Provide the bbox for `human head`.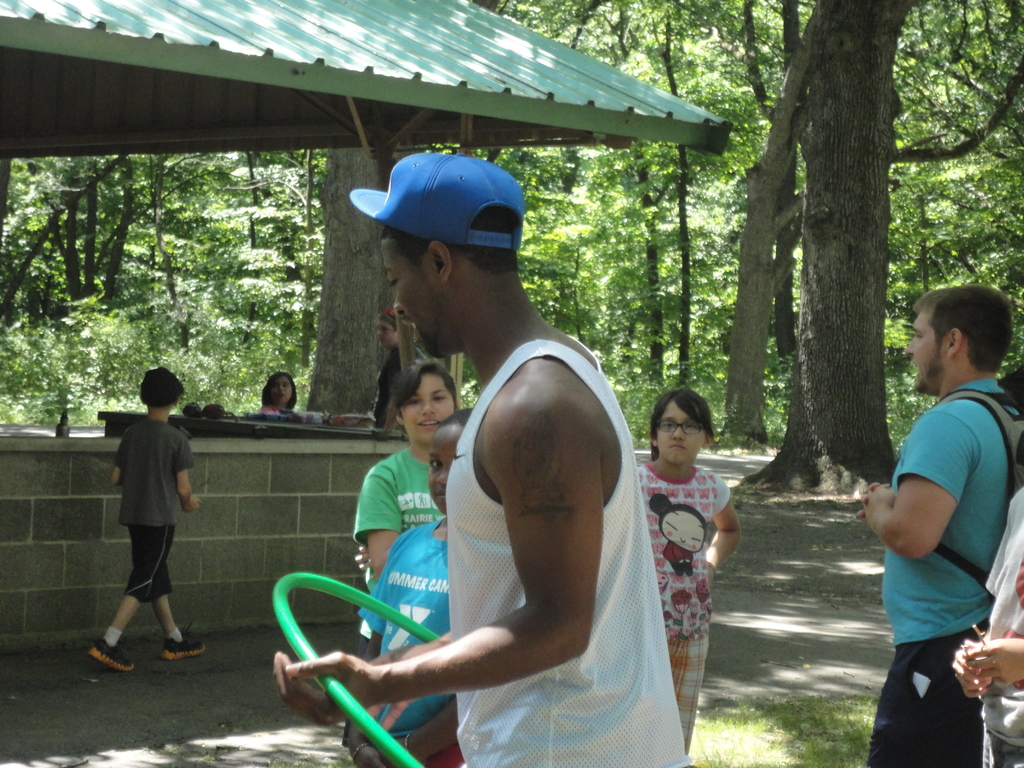
394,362,461,442.
